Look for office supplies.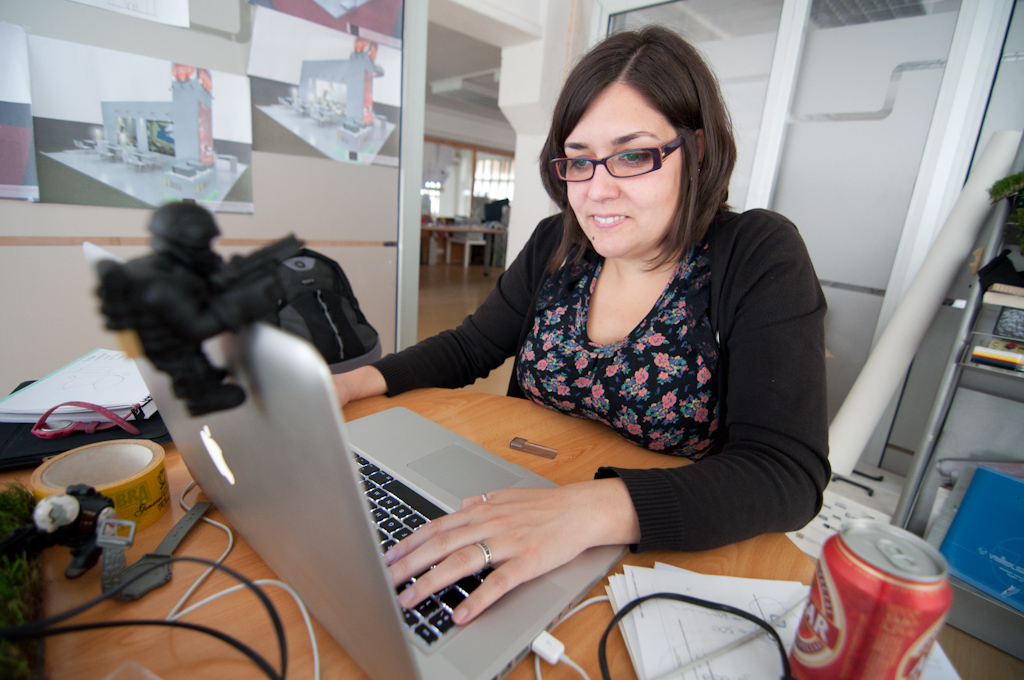
Found: {"x1": 895, "y1": 174, "x2": 1023, "y2": 649}.
